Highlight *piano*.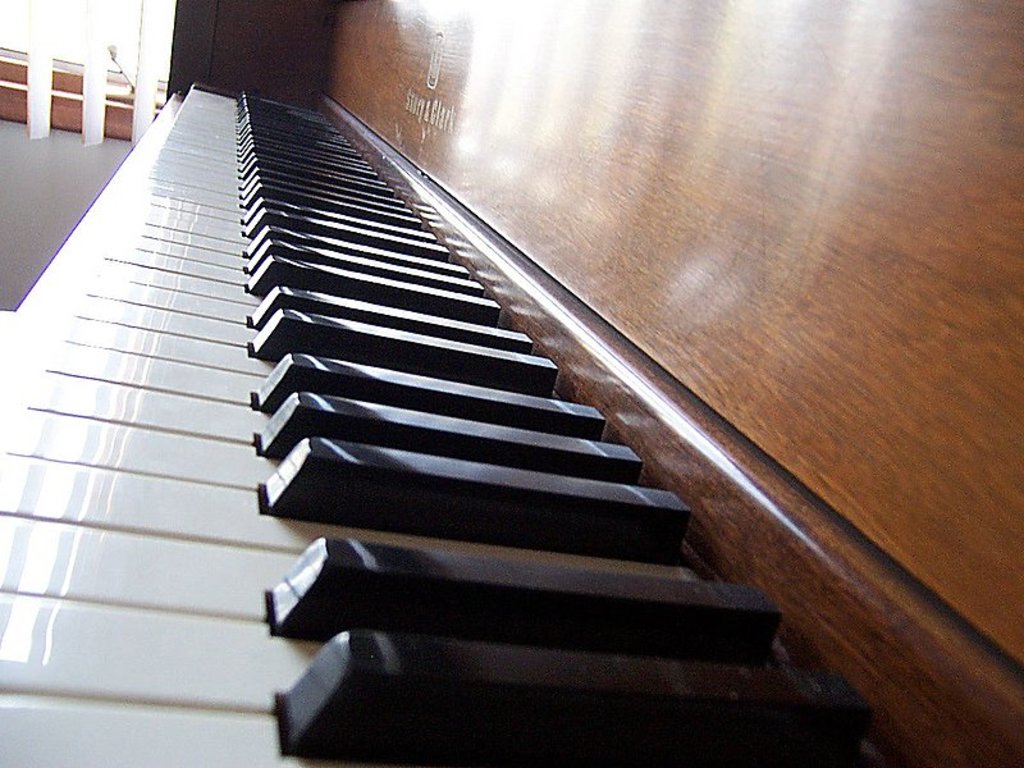
Highlighted region: [left=0, top=0, right=938, bottom=767].
